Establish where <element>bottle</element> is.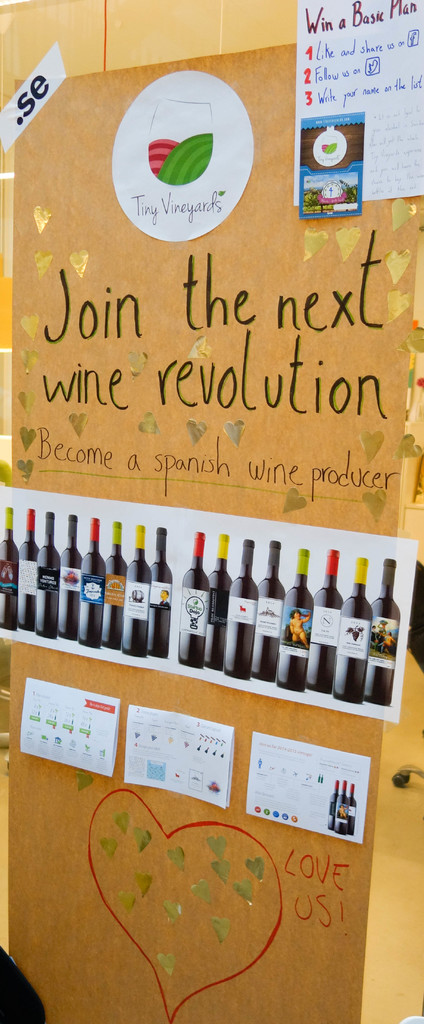
Established at {"x1": 334, "y1": 553, "x2": 376, "y2": 700}.
